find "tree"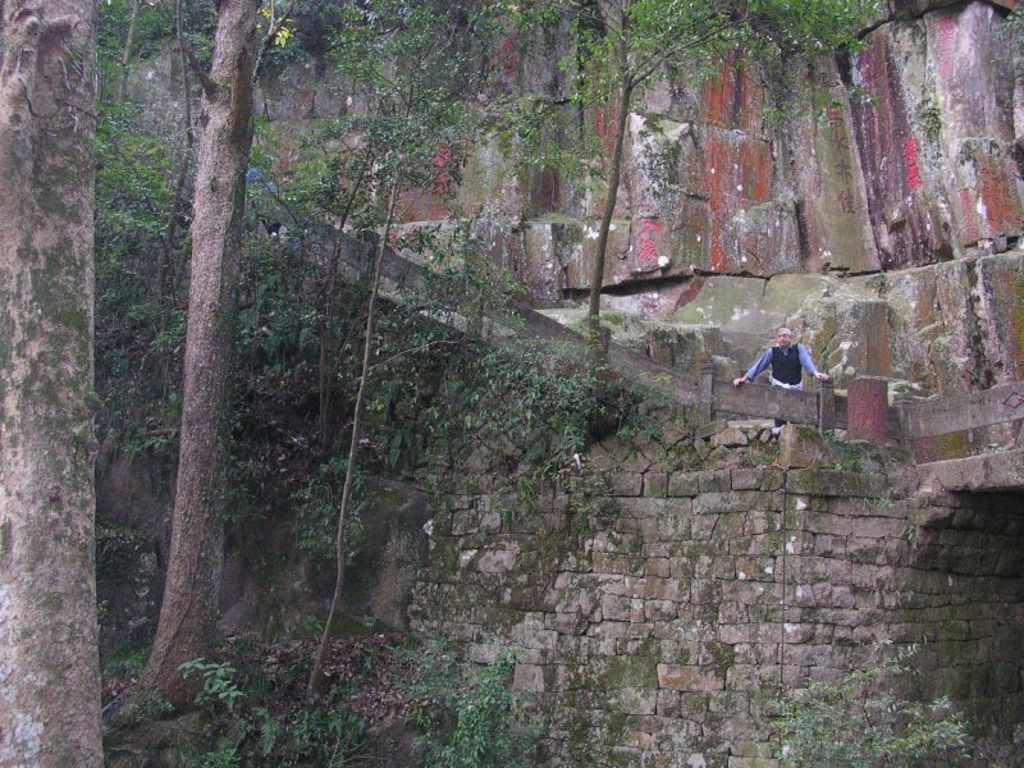
bbox=[82, 0, 375, 731]
